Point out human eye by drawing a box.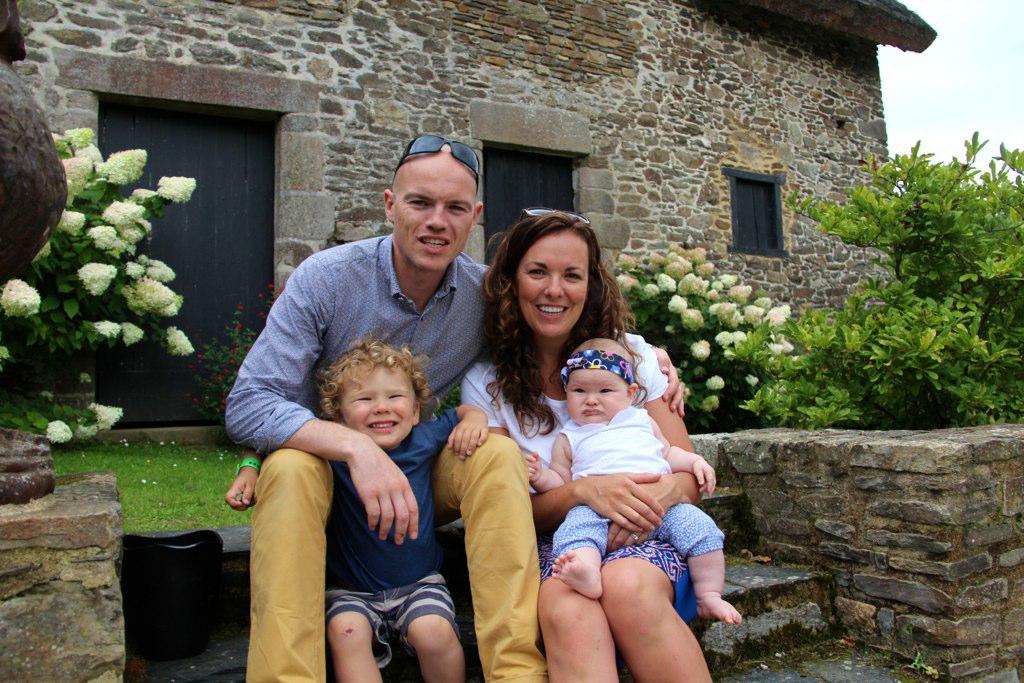
locate(444, 199, 466, 217).
